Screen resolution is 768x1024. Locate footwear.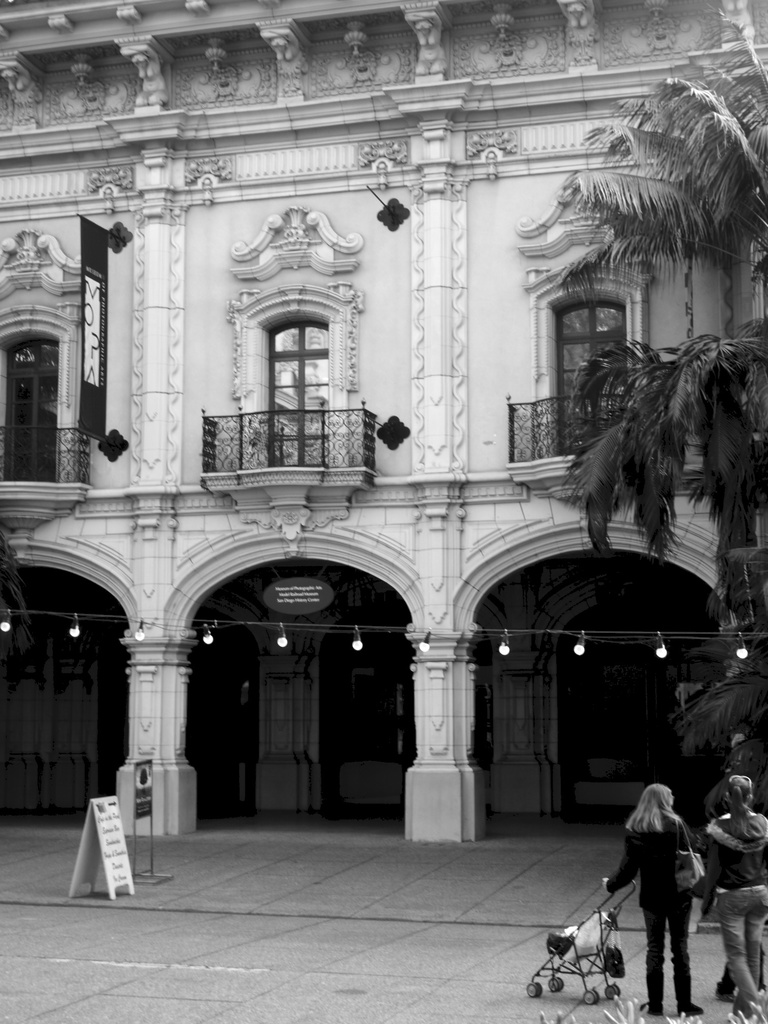
[x1=648, y1=994, x2=665, y2=1015].
